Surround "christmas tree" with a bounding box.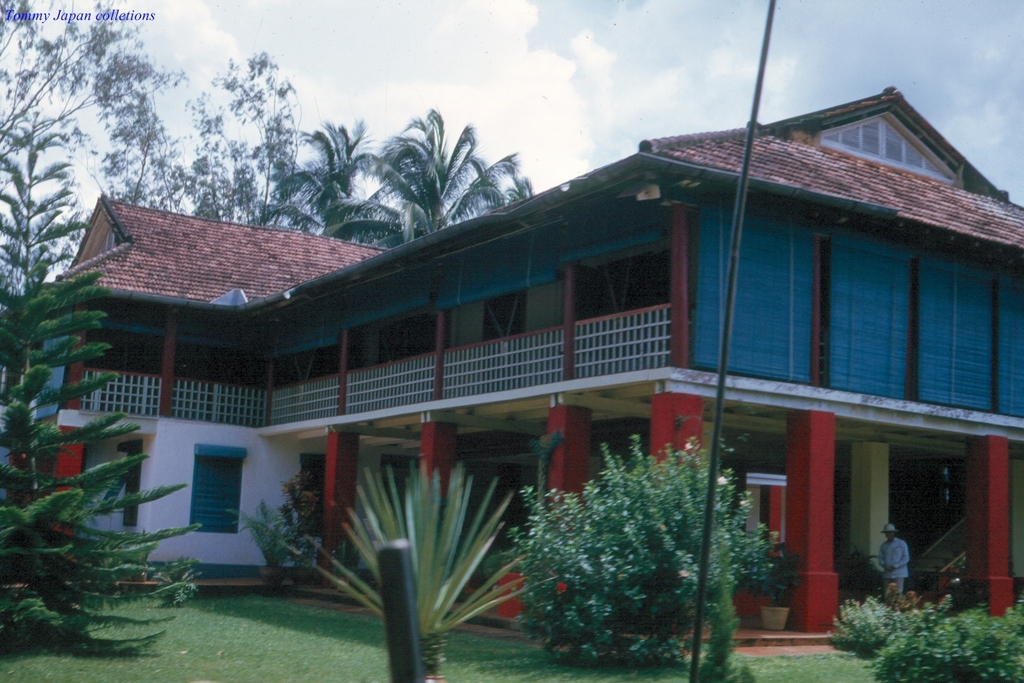
(0,127,199,657).
